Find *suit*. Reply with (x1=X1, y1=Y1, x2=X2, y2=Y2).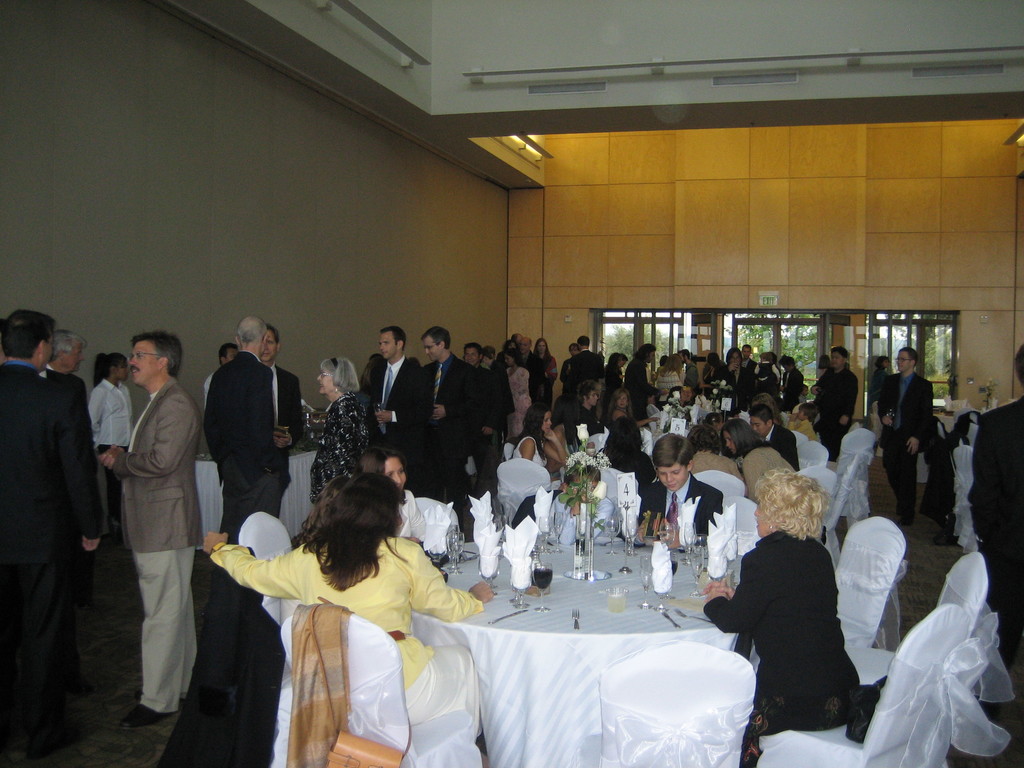
(x1=968, y1=388, x2=1023, y2=656).
